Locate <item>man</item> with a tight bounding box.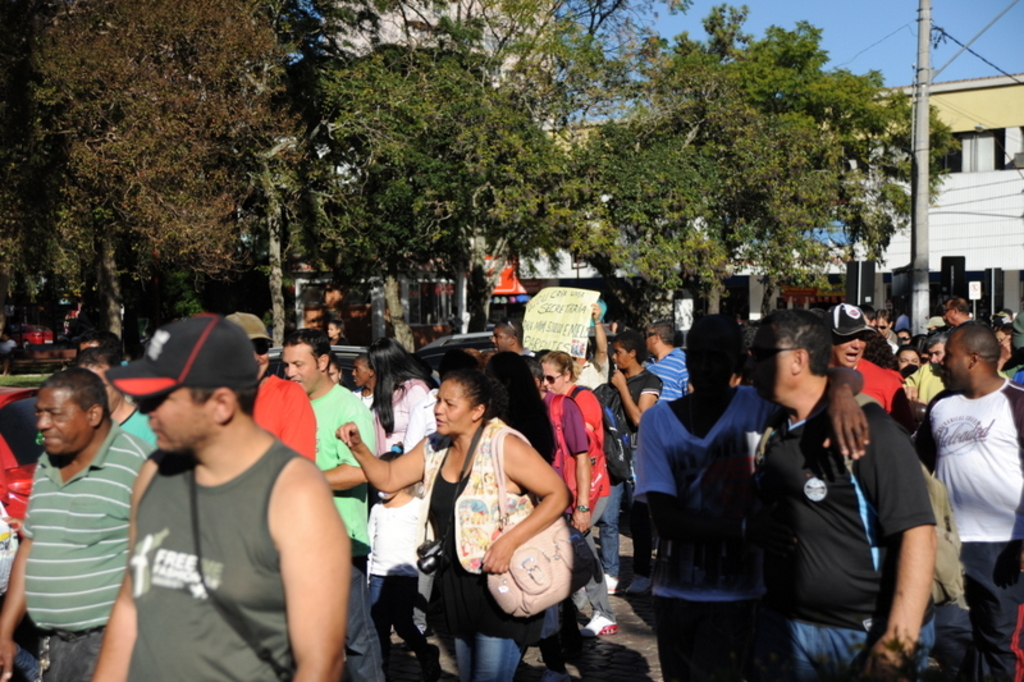
BBox(86, 312, 351, 681).
